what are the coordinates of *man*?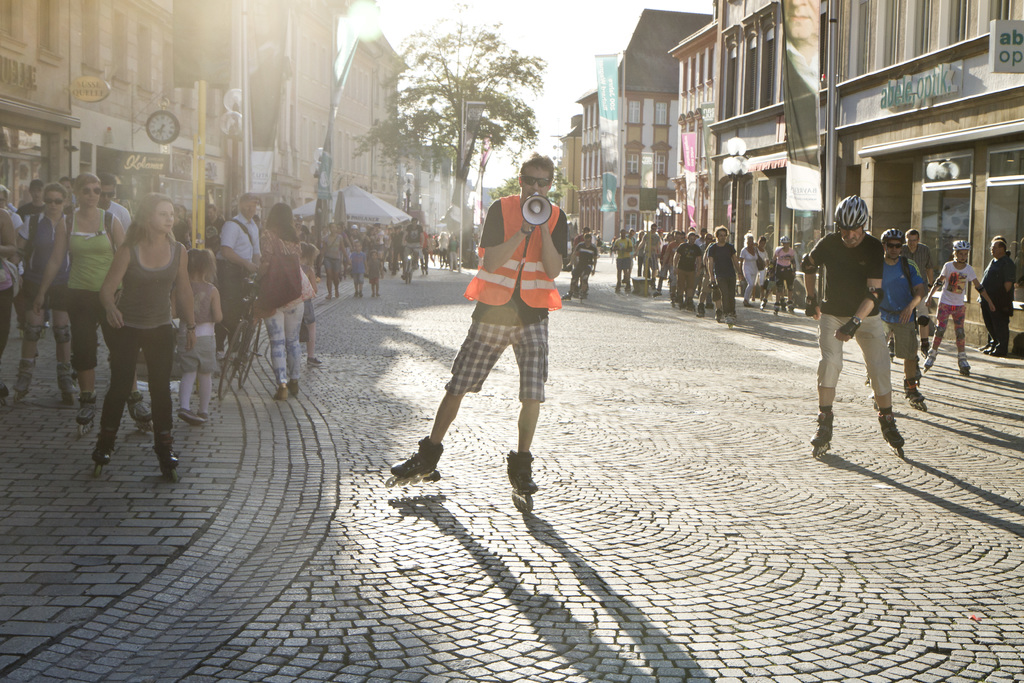
(left=75, top=176, right=129, bottom=245).
